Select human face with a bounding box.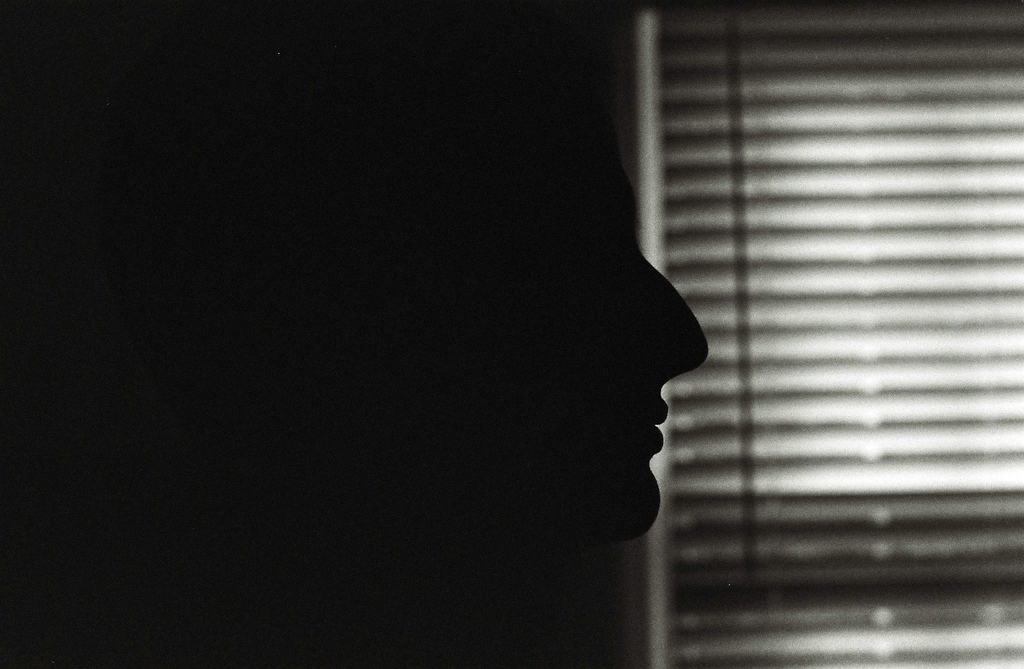
bbox(446, 100, 708, 547).
